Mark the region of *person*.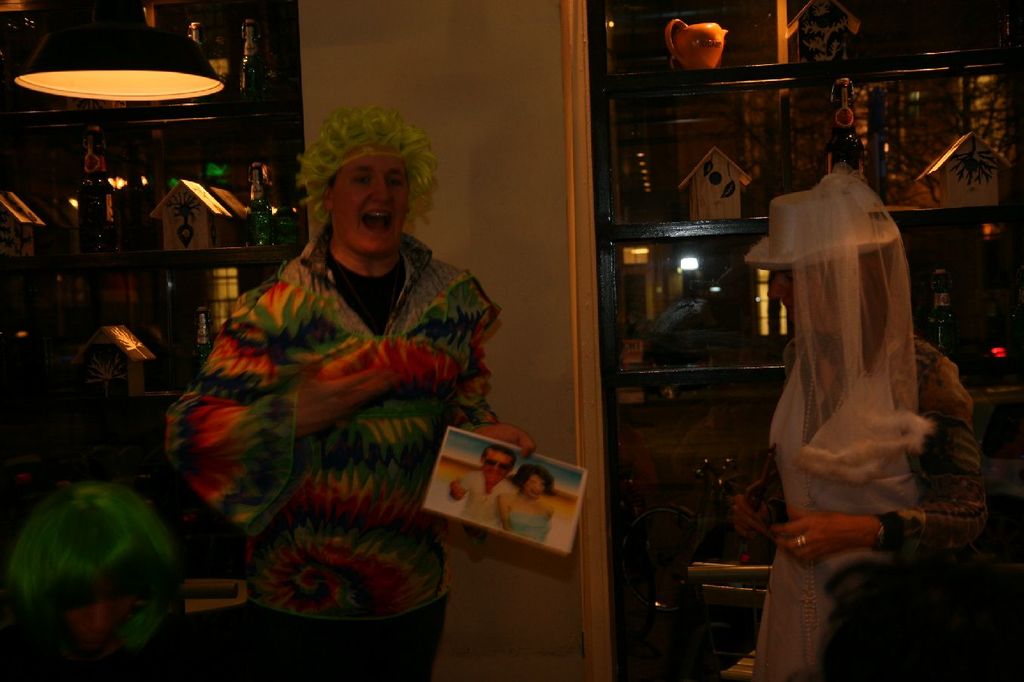
Region: detection(744, 169, 985, 681).
